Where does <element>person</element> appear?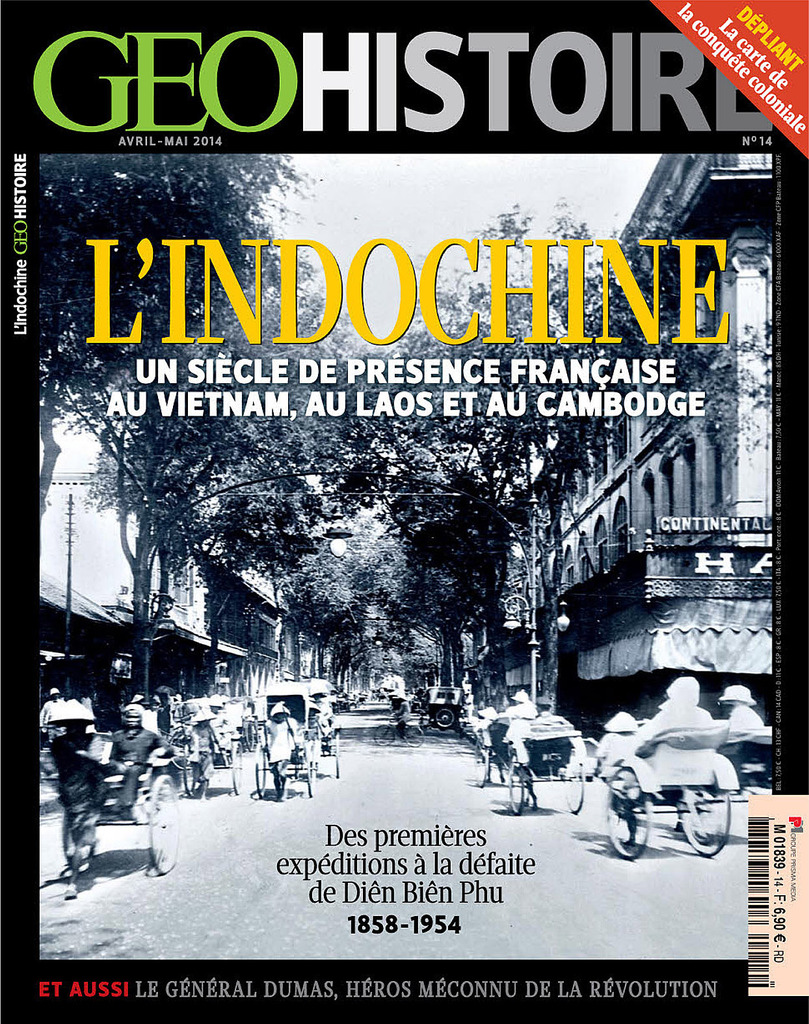
Appears at box=[503, 690, 532, 722].
